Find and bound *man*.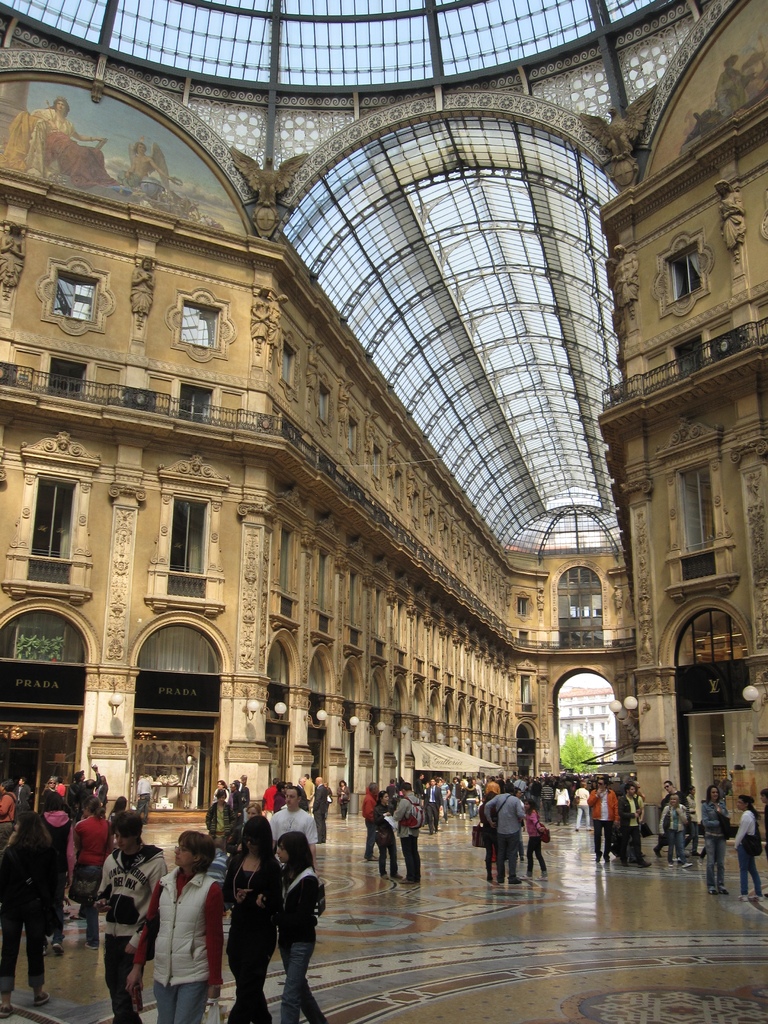
Bound: bbox=[424, 778, 442, 837].
